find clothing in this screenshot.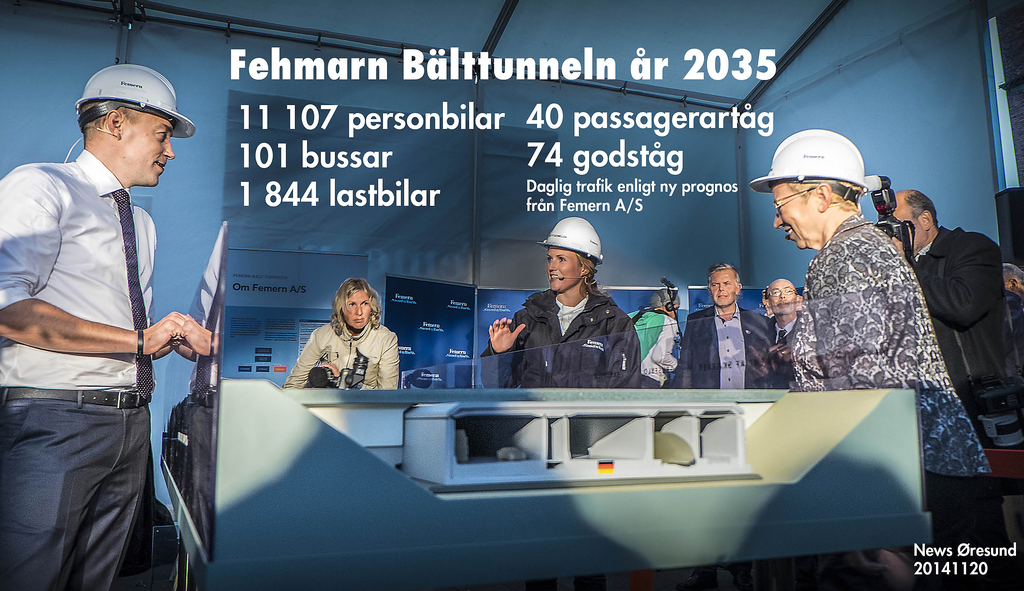
The bounding box for clothing is <box>0,62,217,590</box>.
